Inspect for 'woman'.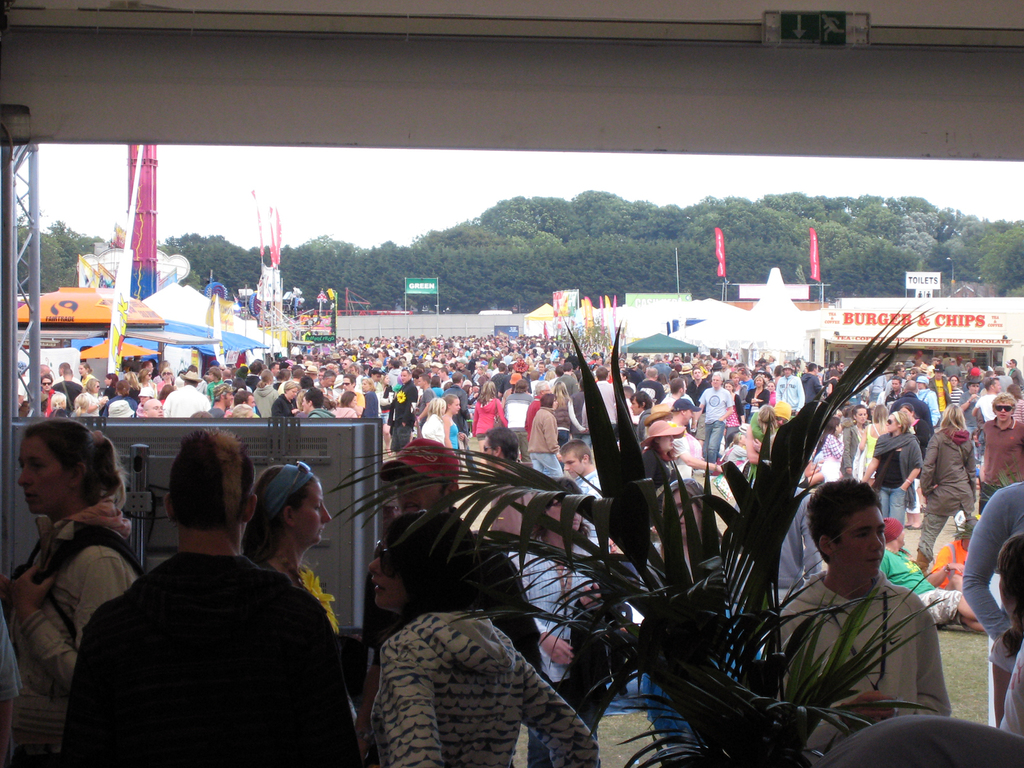
Inspection: l=529, t=393, r=561, b=478.
